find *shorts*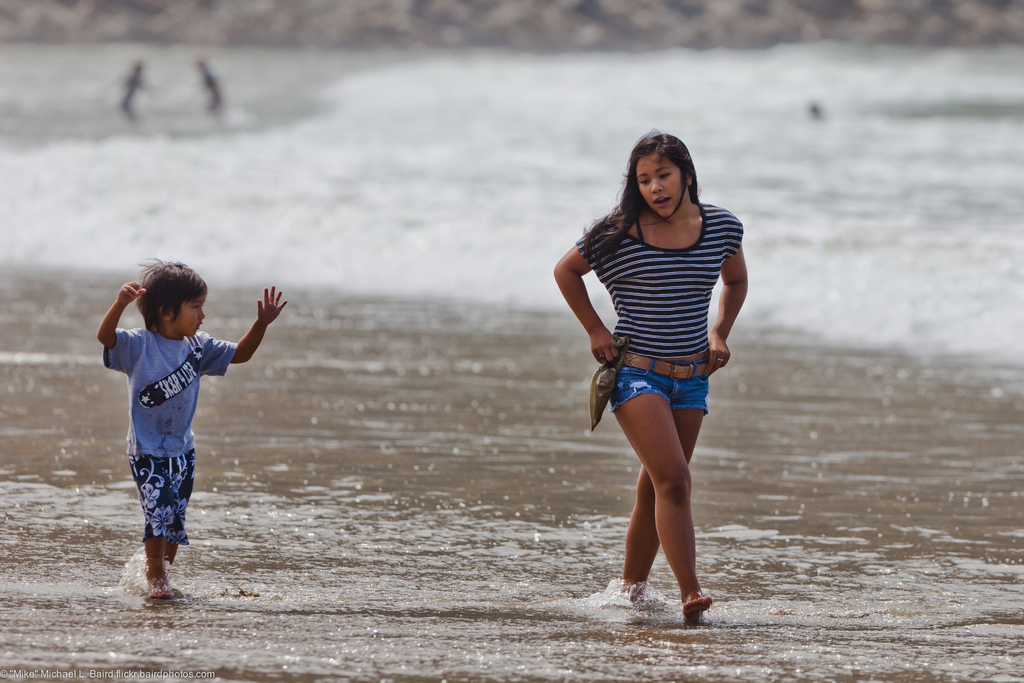
x1=122 y1=451 x2=194 y2=550
